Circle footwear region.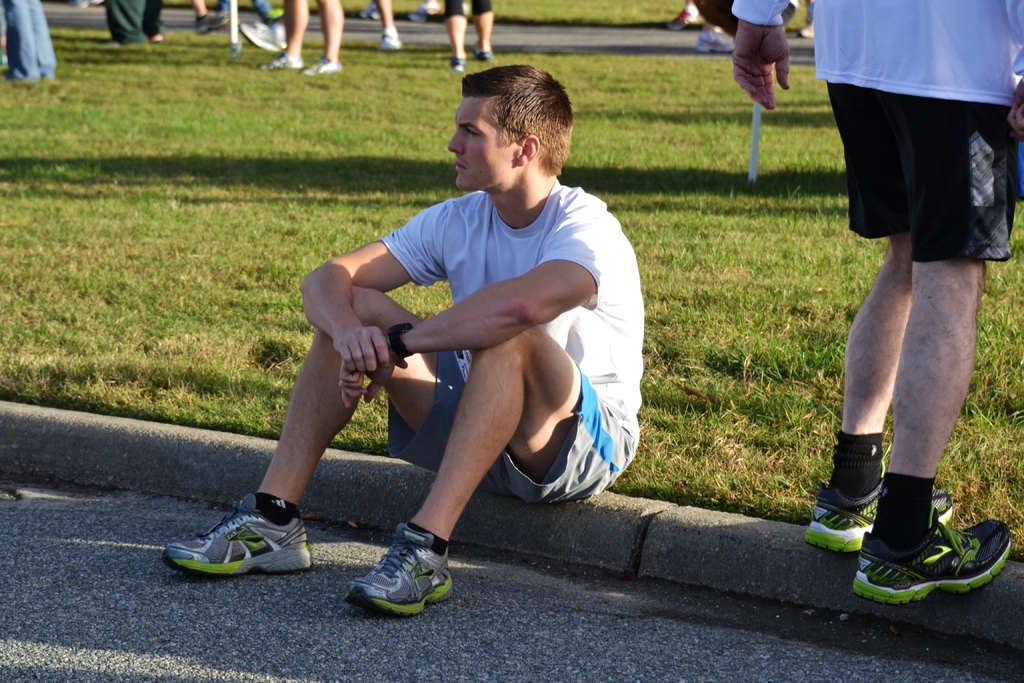
Region: pyautogui.locateOnScreen(379, 28, 399, 51).
